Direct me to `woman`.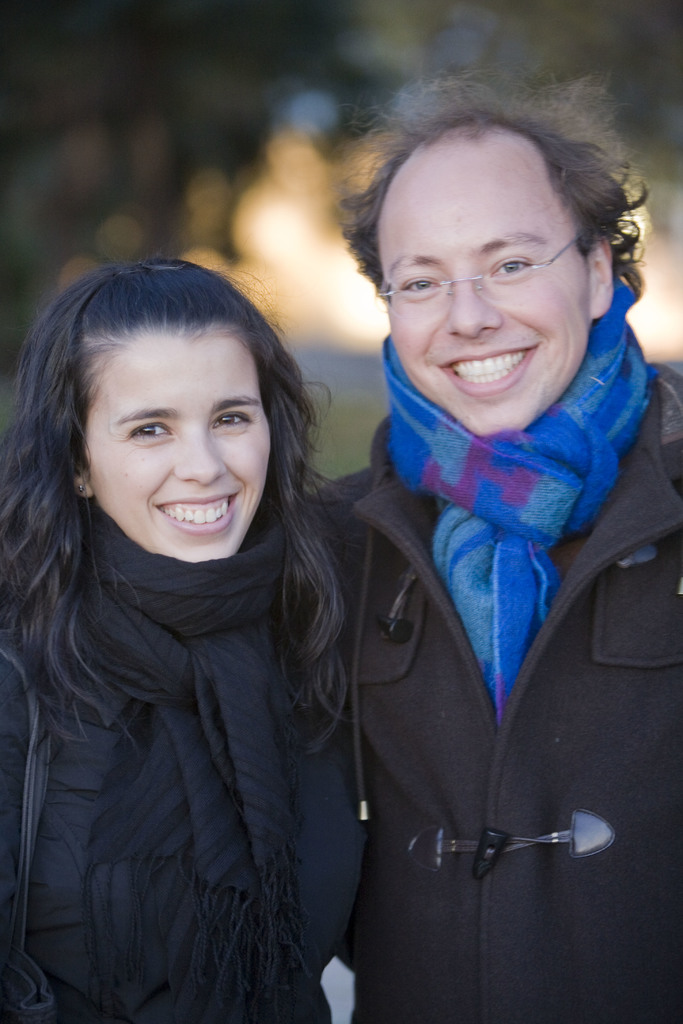
Direction: bbox=[4, 260, 413, 1000].
